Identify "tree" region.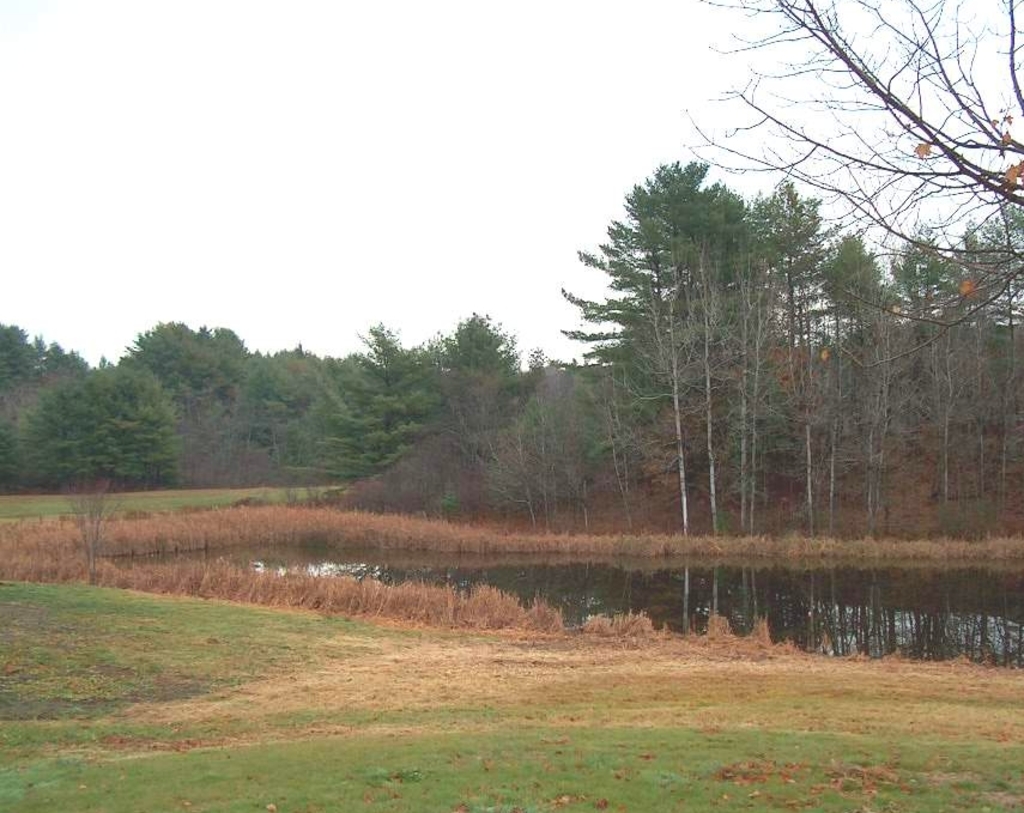
Region: 411 311 532 473.
